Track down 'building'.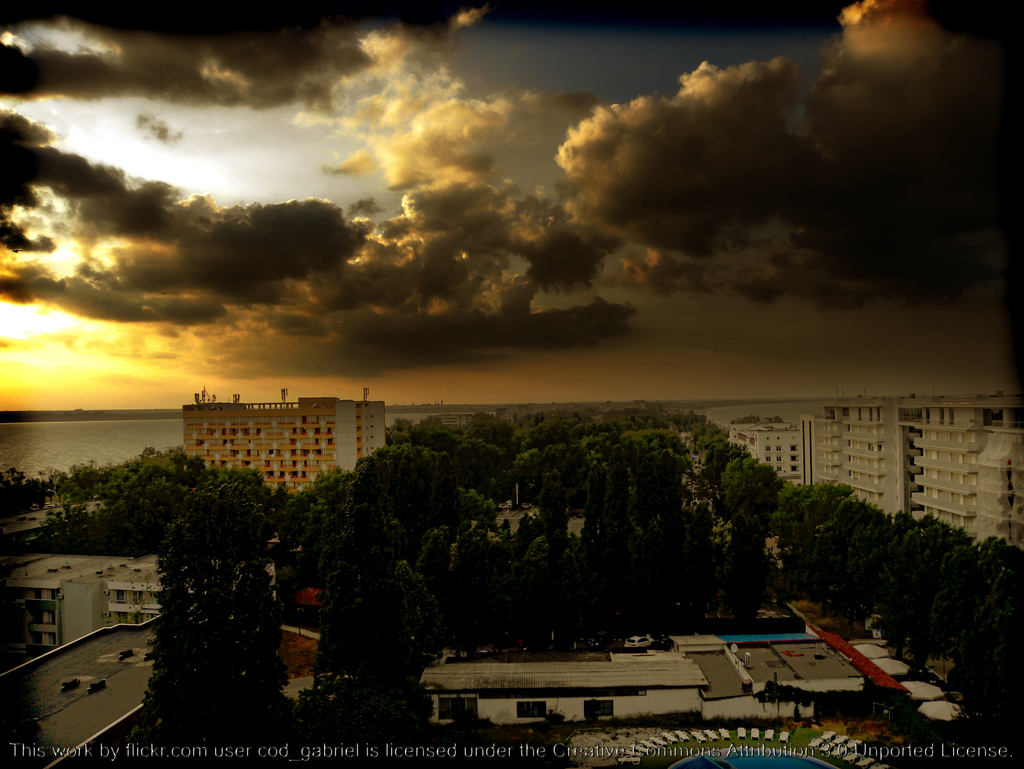
Tracked to [left=3, top=546, right=135, bottom=656].
